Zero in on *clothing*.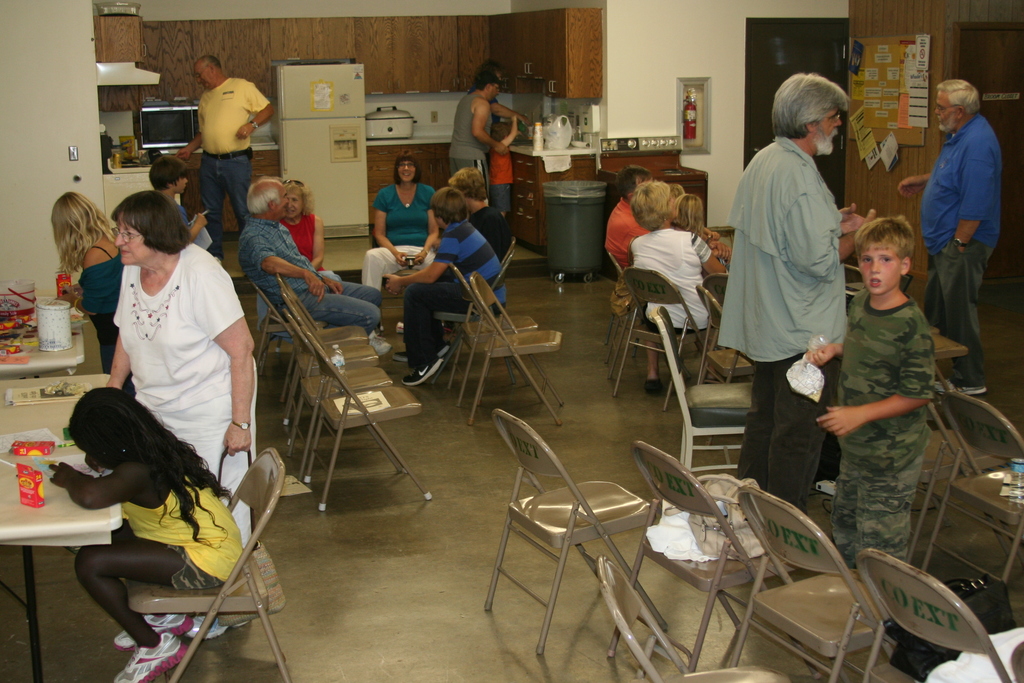
Zeroed in: bbox=(463, 204, 509, 261).
